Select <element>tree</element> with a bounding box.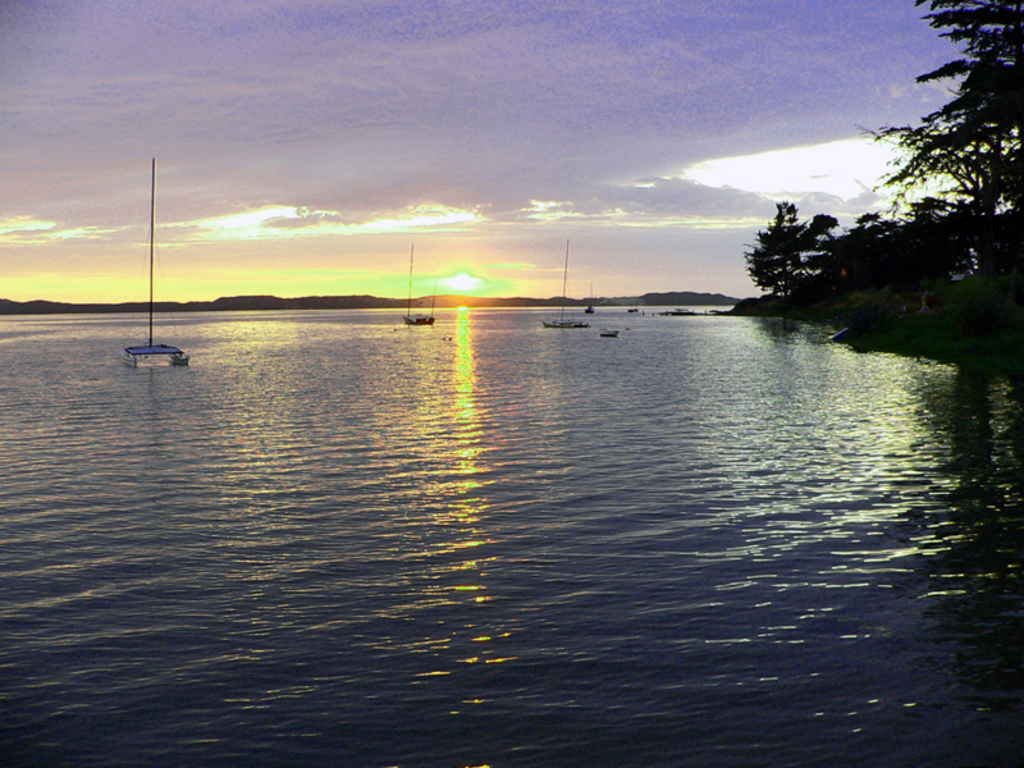
BBox(820, 215, 908, 302).
